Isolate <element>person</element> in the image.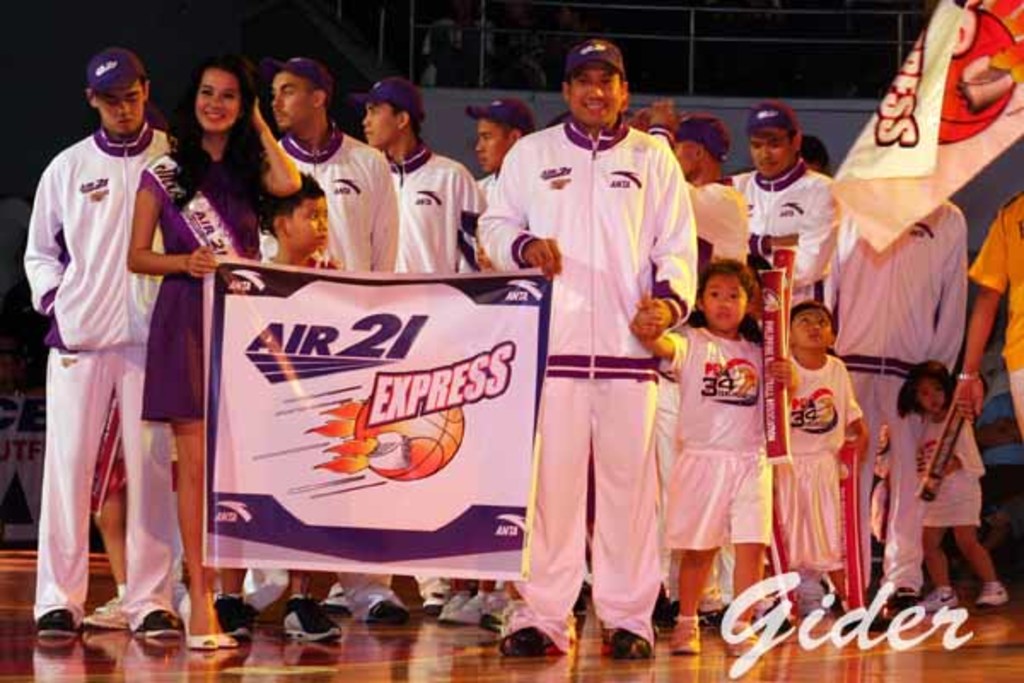
Isolated region: 435,89,532,615.
